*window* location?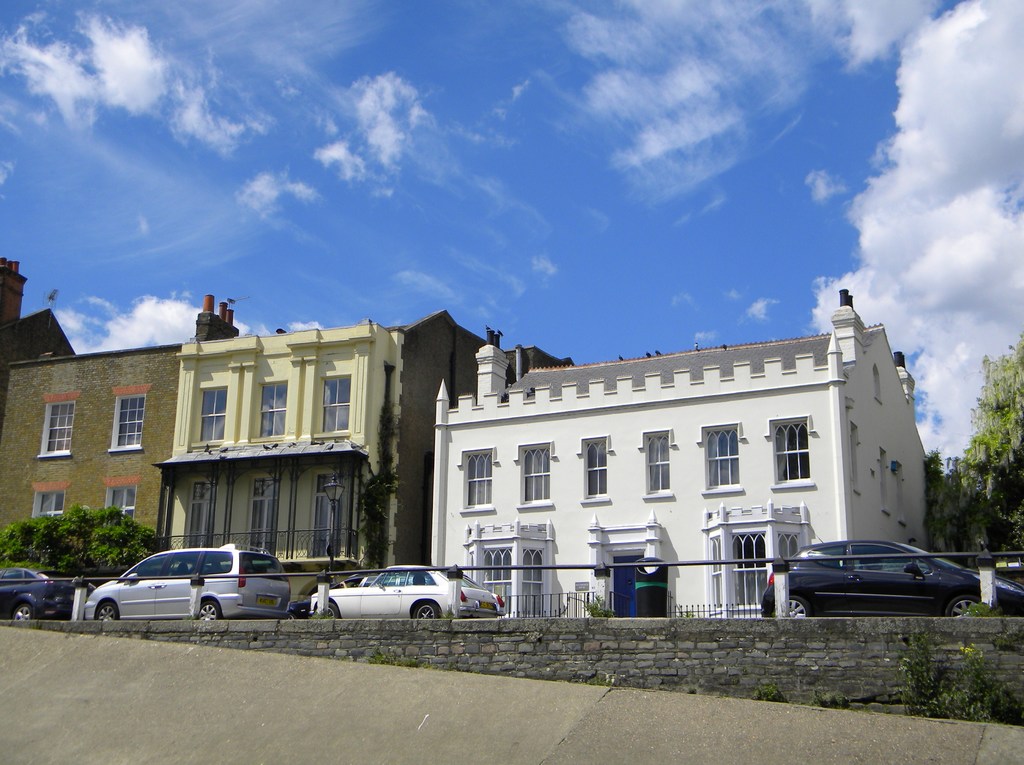
l=482, t=544, r=511, b=614
